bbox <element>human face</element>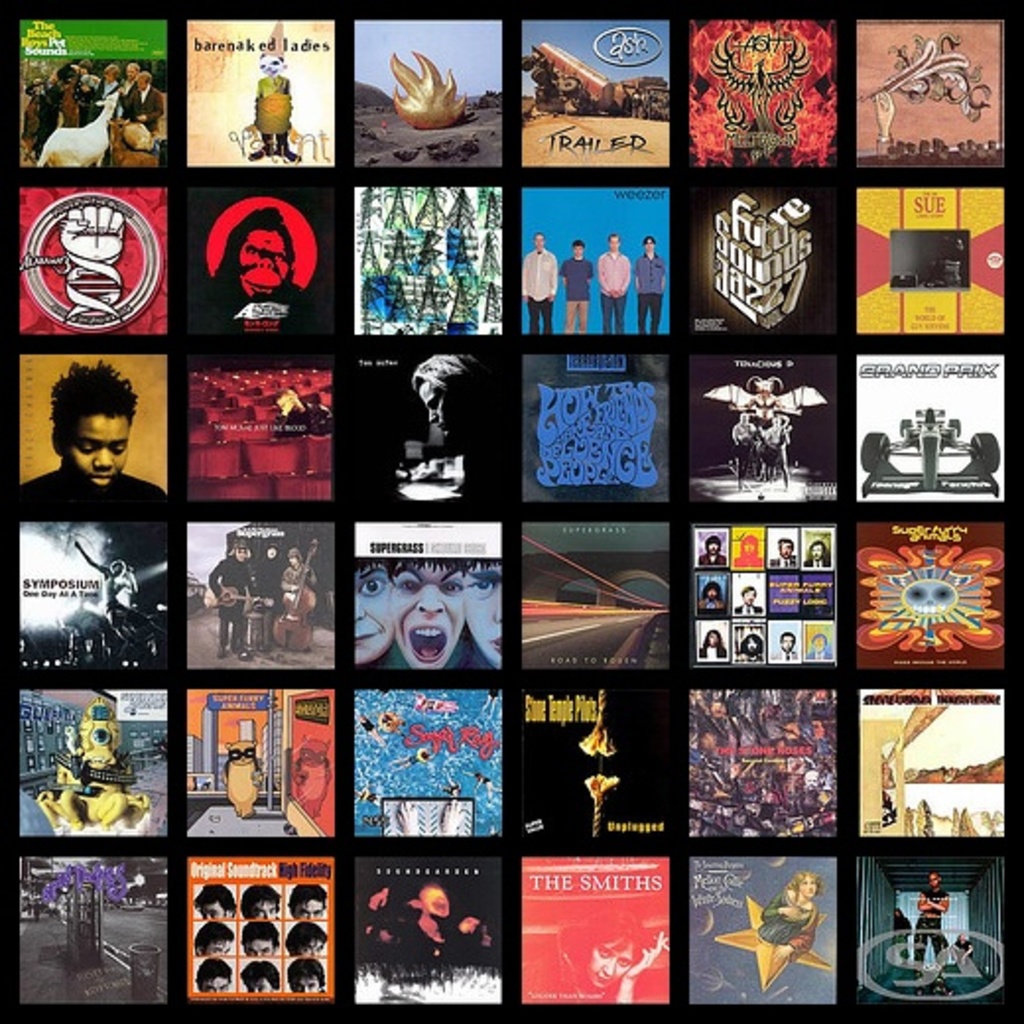
left=197, top=900, right=230, bottom=916
